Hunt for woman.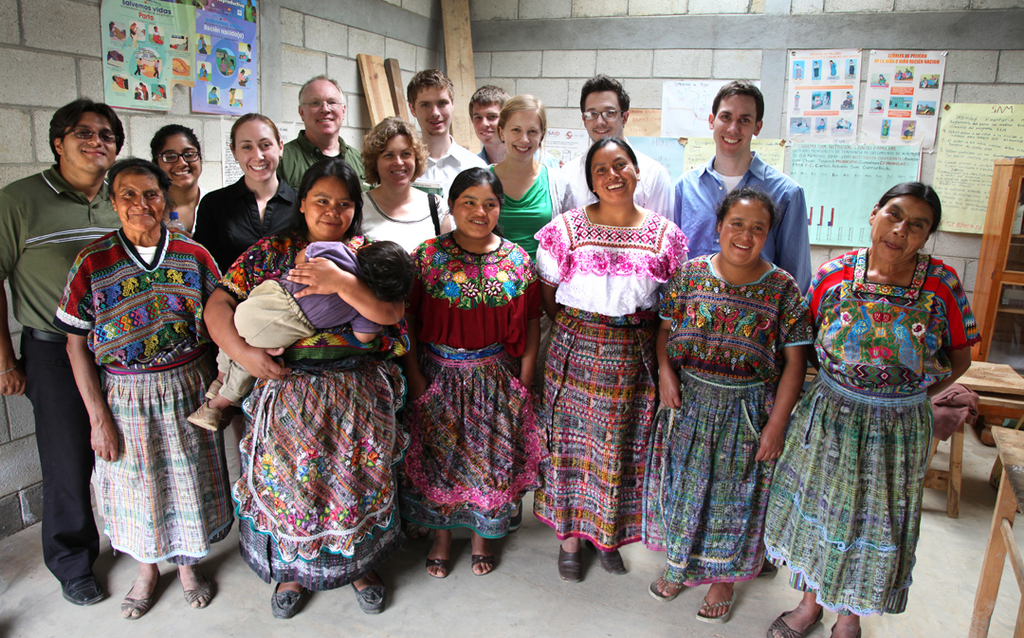
Hunted down at {"x1": 399, "y1": 168, "x2": 549, "y2": 592}.
